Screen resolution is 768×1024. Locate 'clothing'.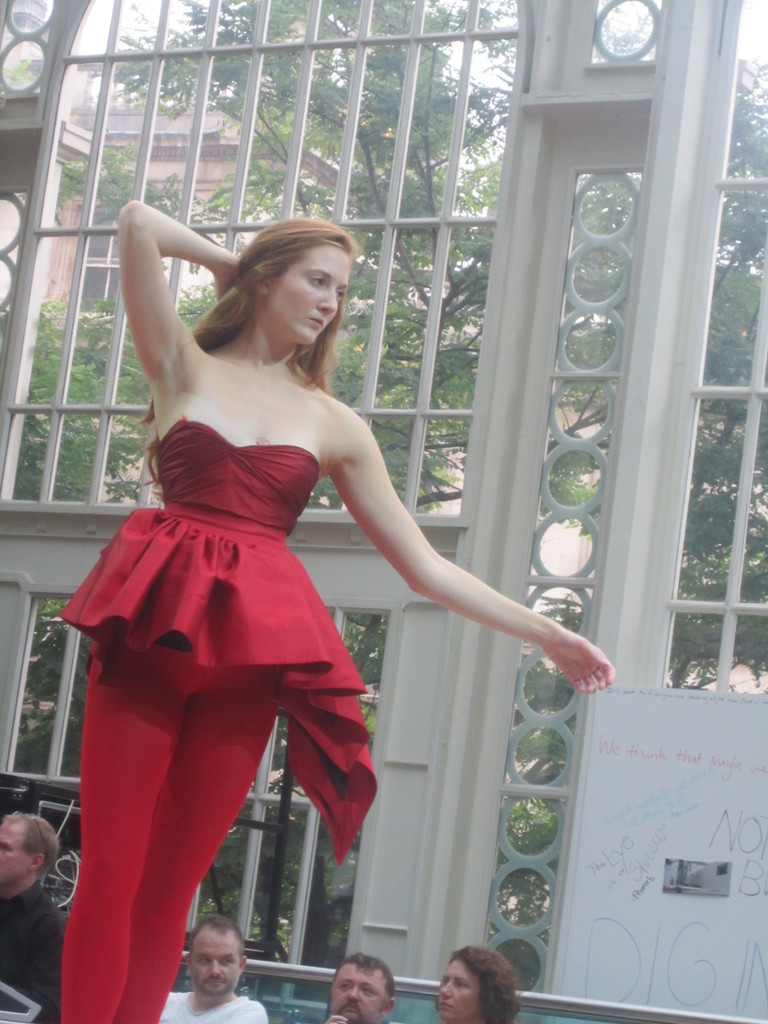
box=[150, 993, 272, 1023].
